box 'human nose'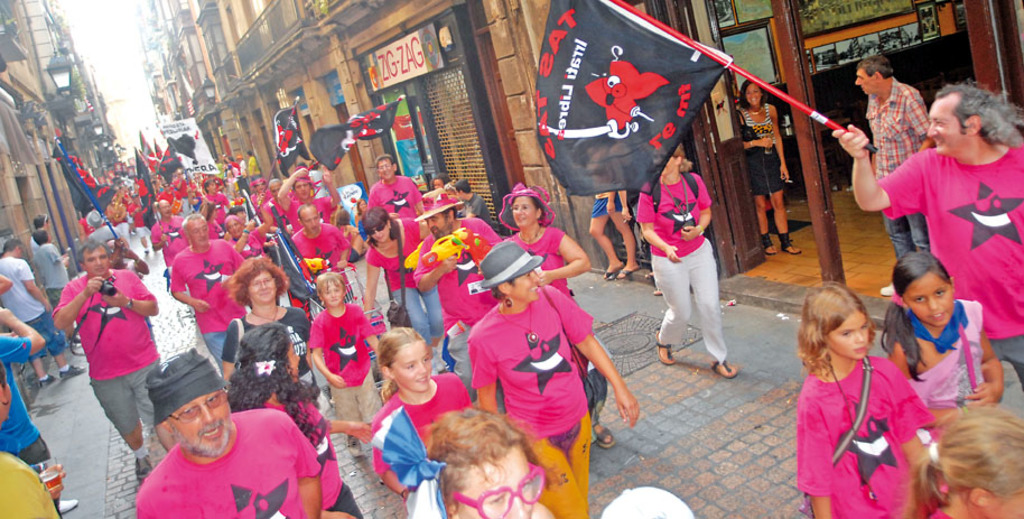
bbox=(374, 230, 384, 240)
